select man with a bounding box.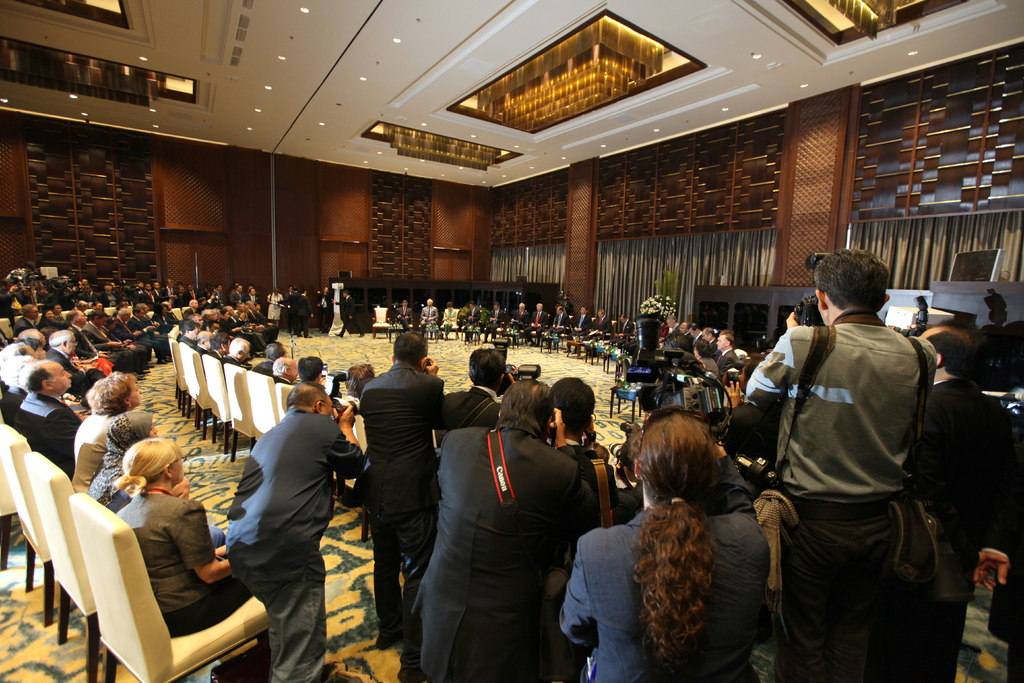
<region>407, 374, 610, 682</region>.
